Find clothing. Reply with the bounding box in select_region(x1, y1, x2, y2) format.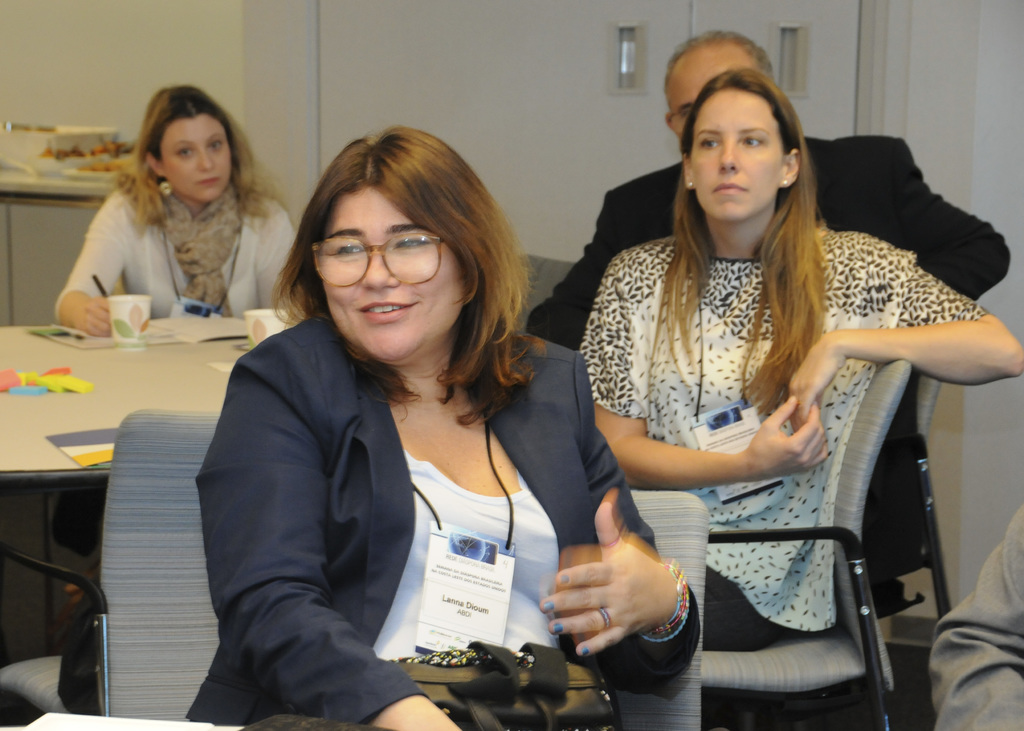
select_region(578, 217, 989, 646).
